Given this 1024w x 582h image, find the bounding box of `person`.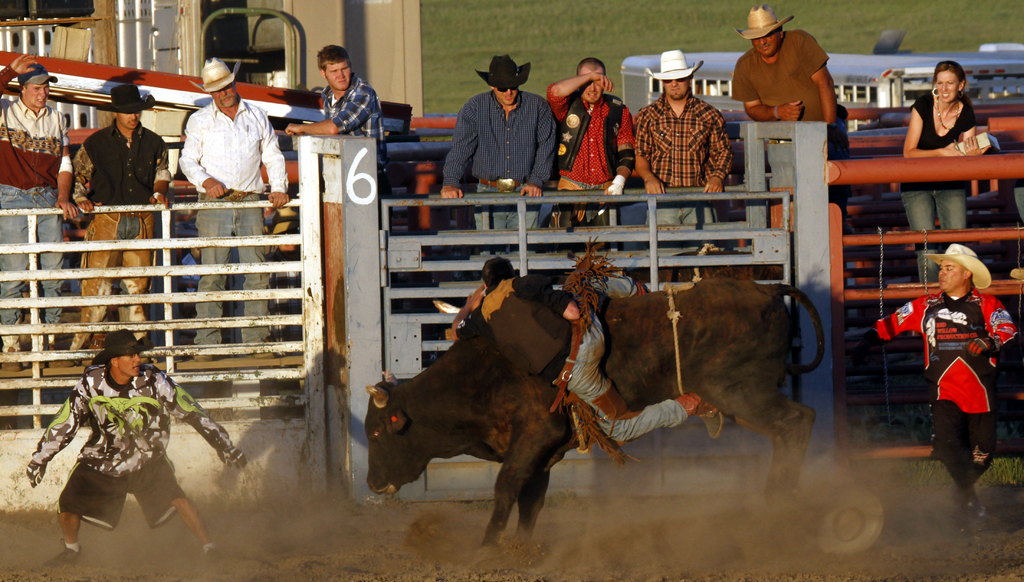
(434, 53, 570, 260).
